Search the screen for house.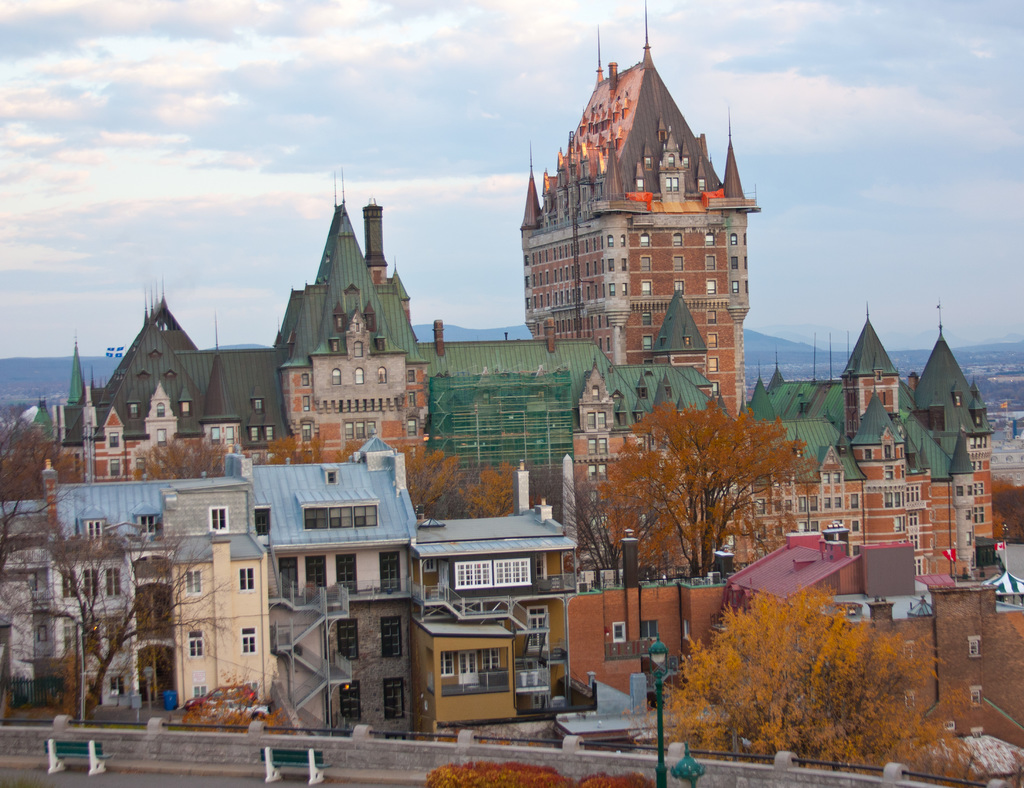
Found at Rect(0, 442, 411, 741).
